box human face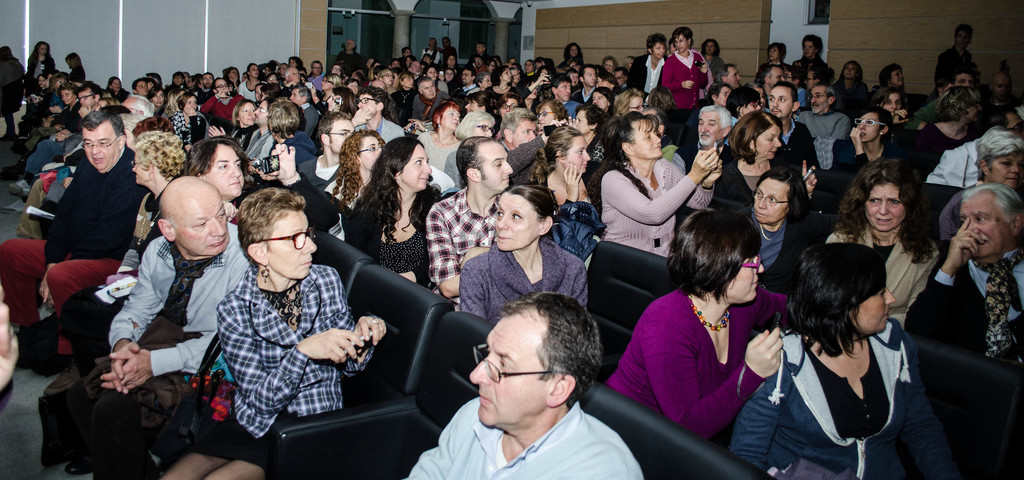
region(601, 56, 616, 68)
